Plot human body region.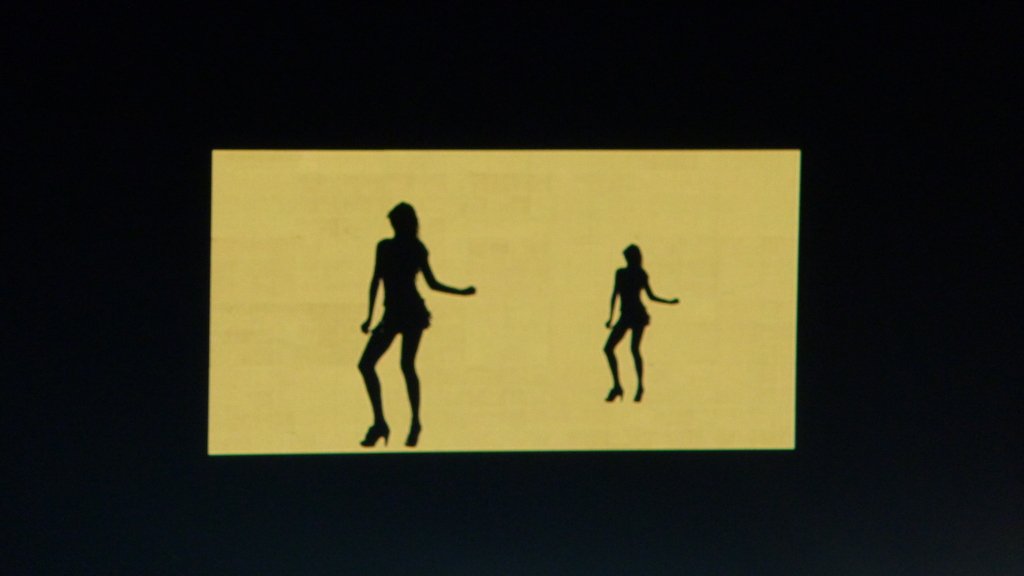
Plotted at select_region(603, 243, 684, 409).
